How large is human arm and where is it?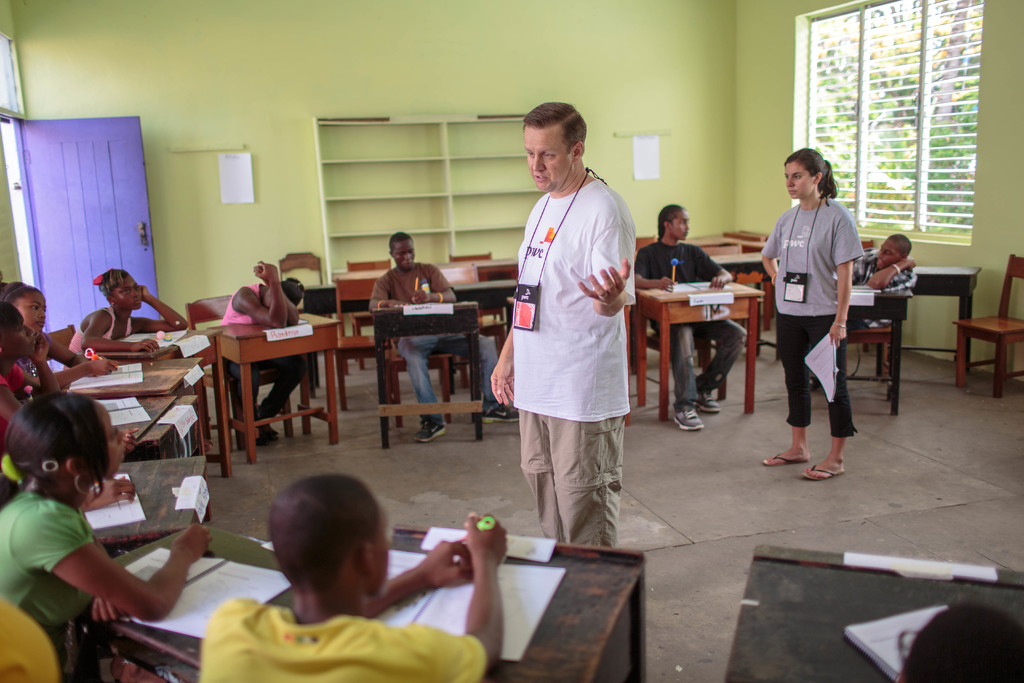
Bounding box: BBox(369, 265, 415, 314).
